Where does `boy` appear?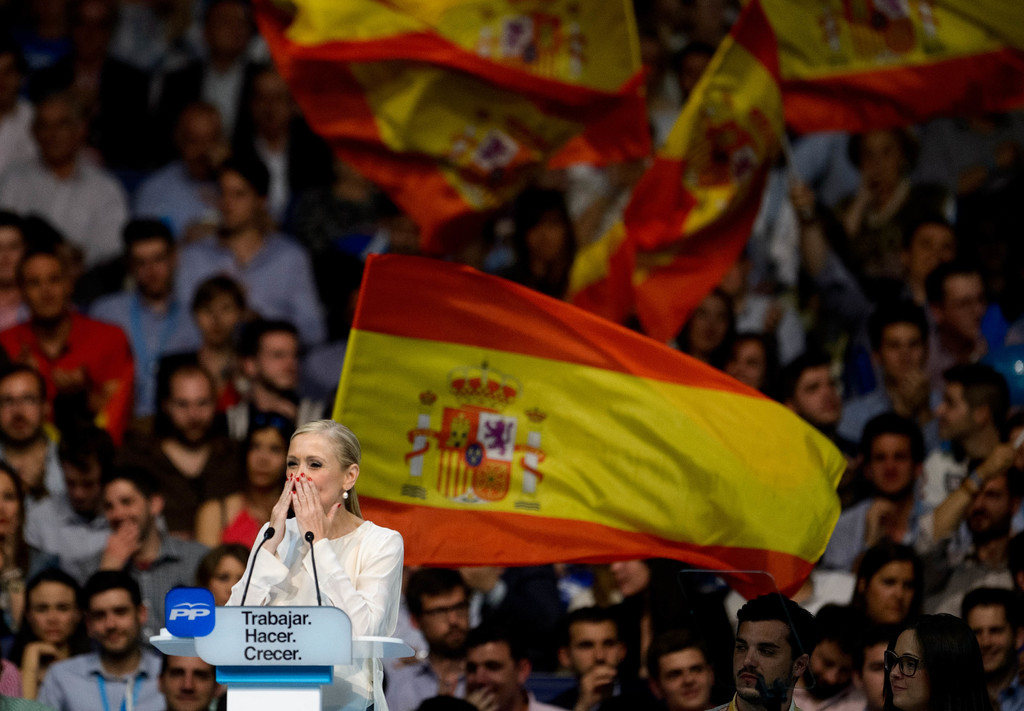
Appears at locate(828, 416, 909, 547).
